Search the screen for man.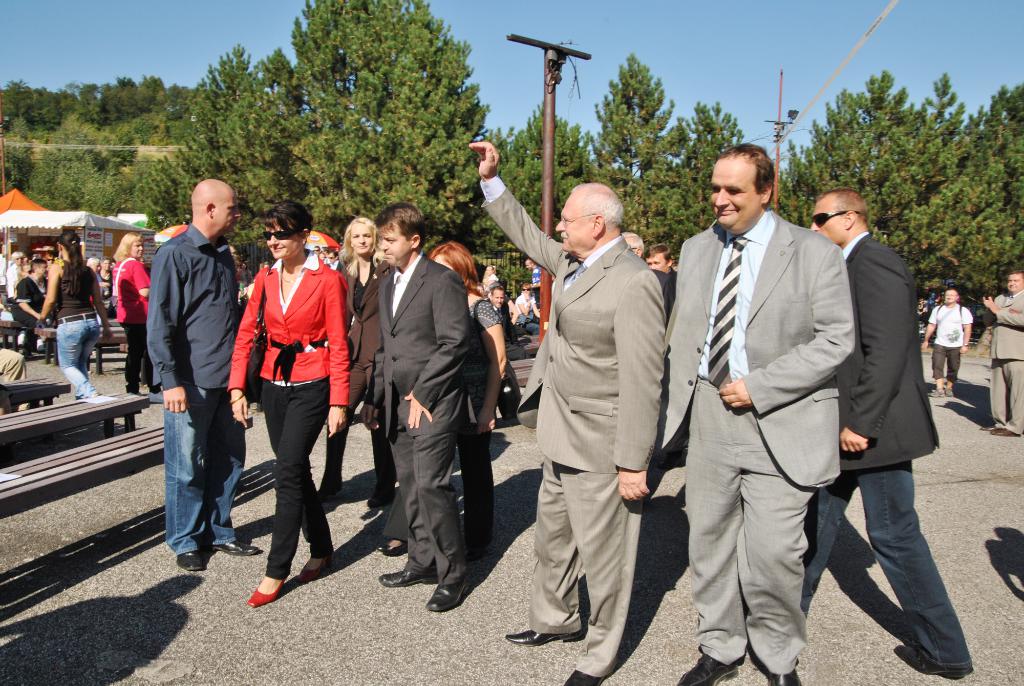
Found at left=146, top=174, right=257, bottom=572.
